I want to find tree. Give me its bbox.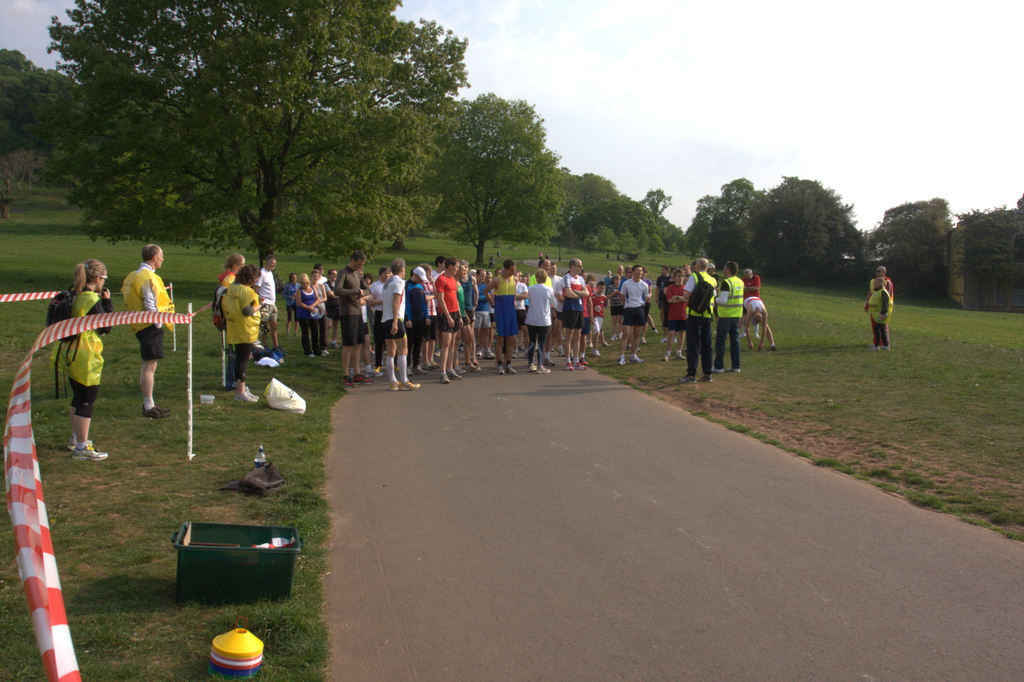
l=34, t=23, r=496, b=258.
